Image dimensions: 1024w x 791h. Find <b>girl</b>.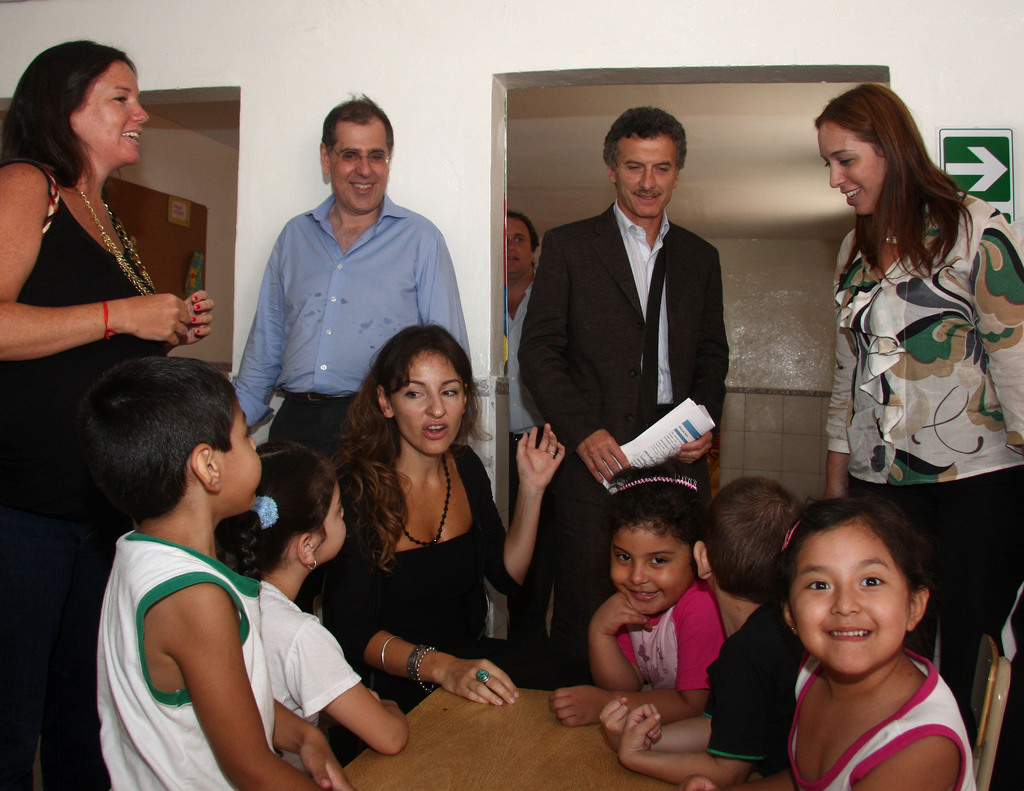
box(684, 503, 981, 790).
